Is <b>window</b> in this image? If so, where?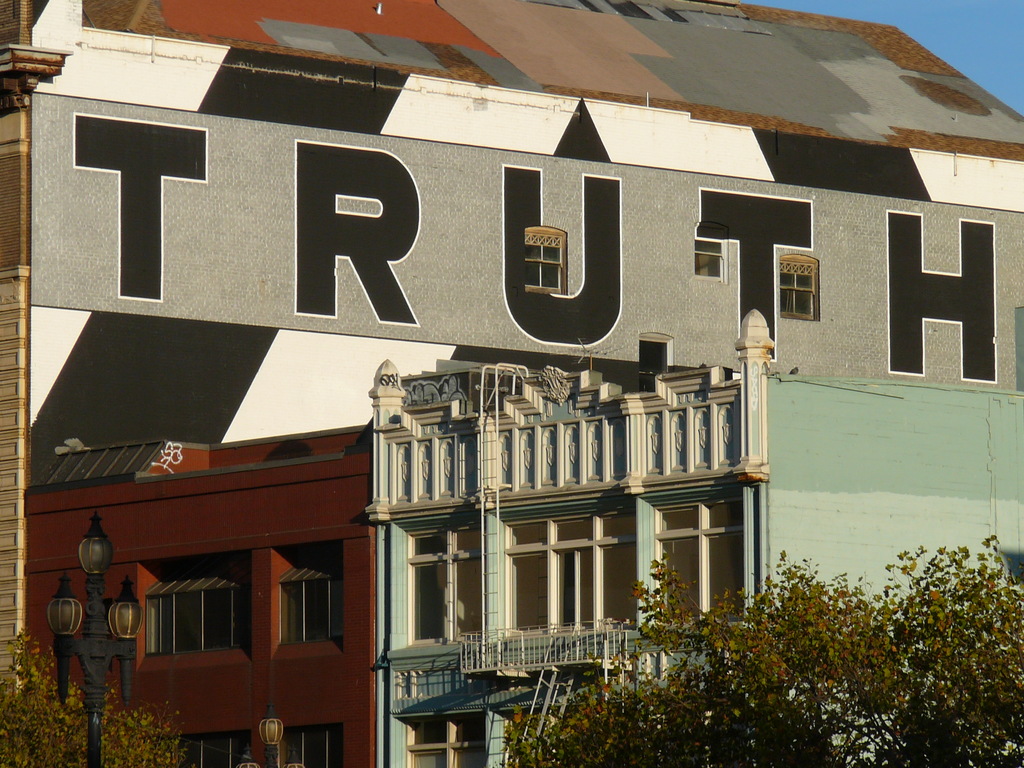
Yes, at x1=416 y1=710 x2=484 y2=767.
